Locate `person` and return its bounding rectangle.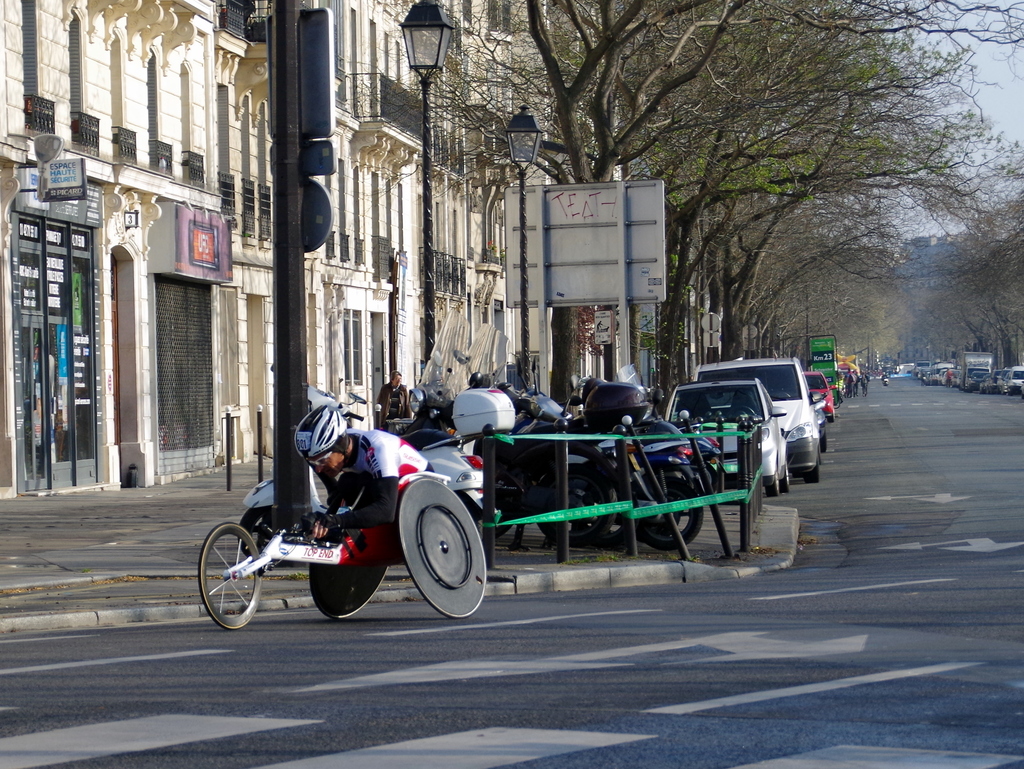
l=843, t=367, r=855, b=401.
